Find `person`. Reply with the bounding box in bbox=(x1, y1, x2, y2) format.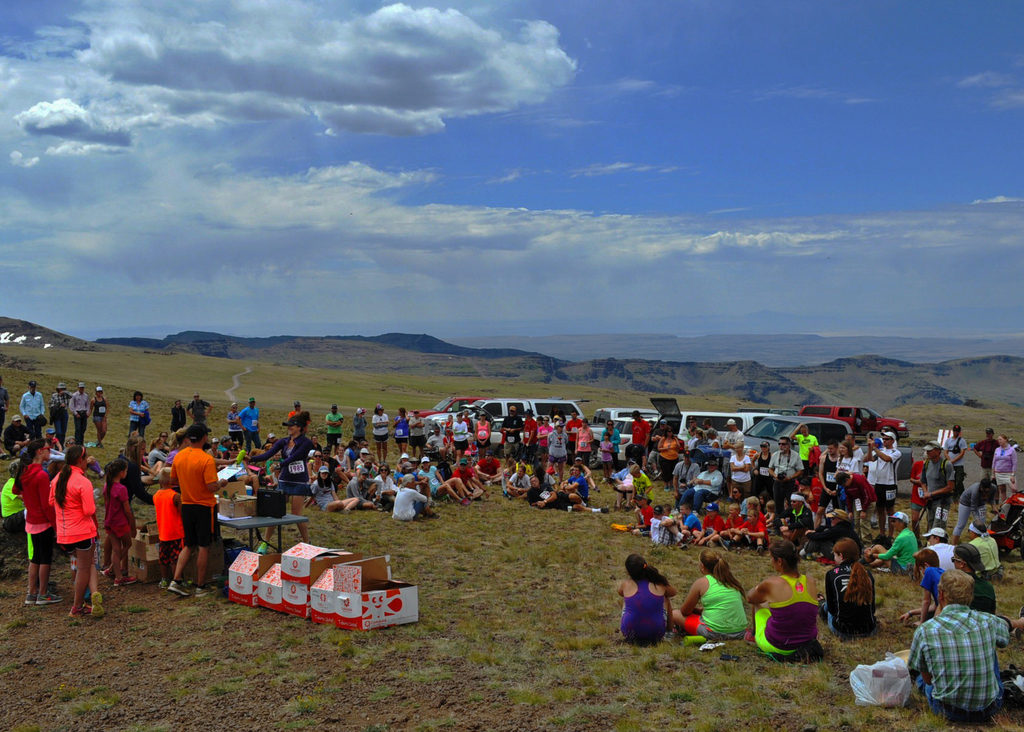
bbox=(438, 454, 451, 474).
